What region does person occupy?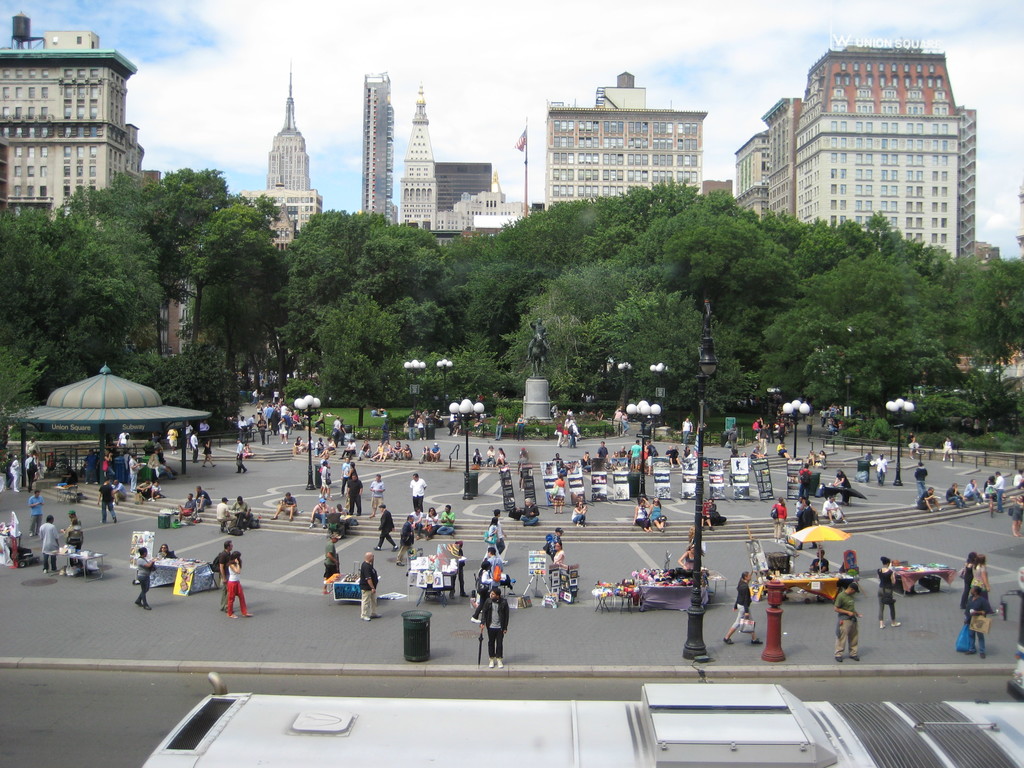
select_region(220, 497, 232, 536).
